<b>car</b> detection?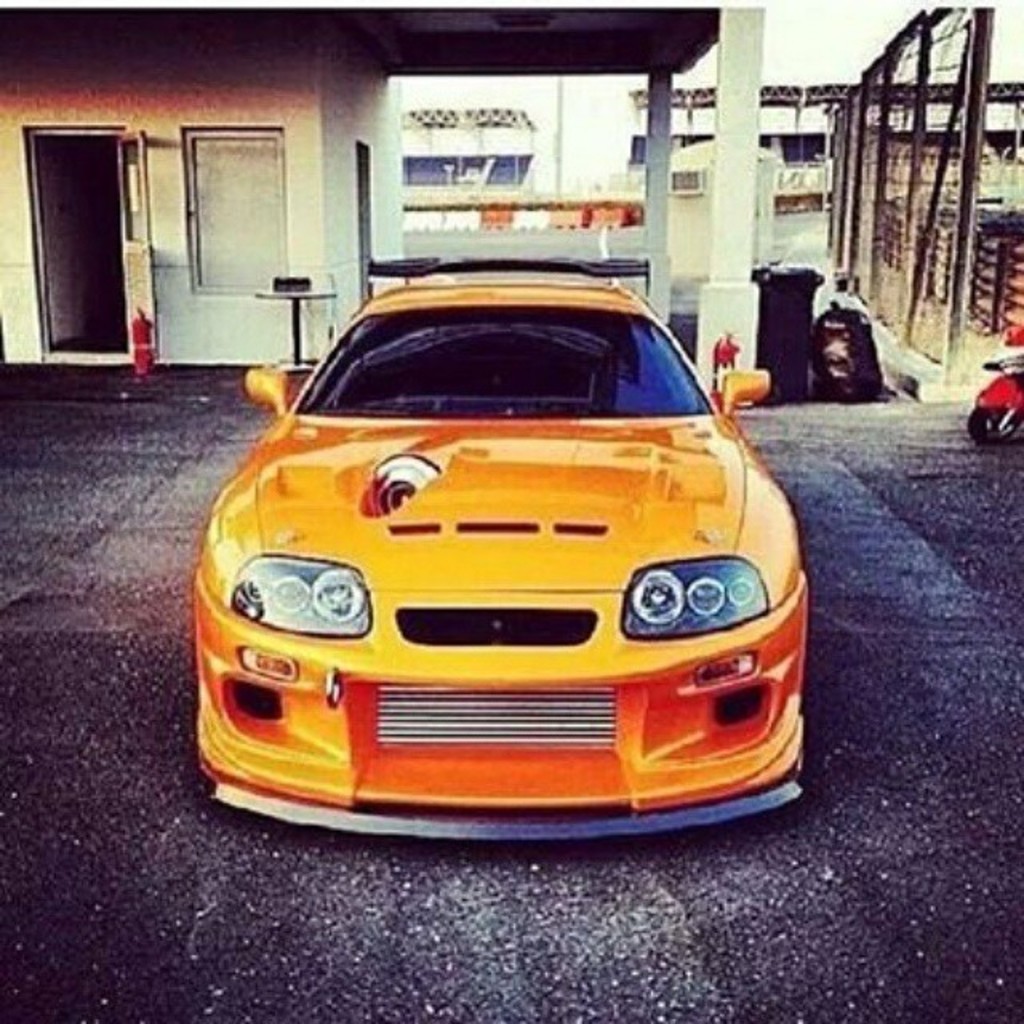
bbox(190, 272, 808, 845)
